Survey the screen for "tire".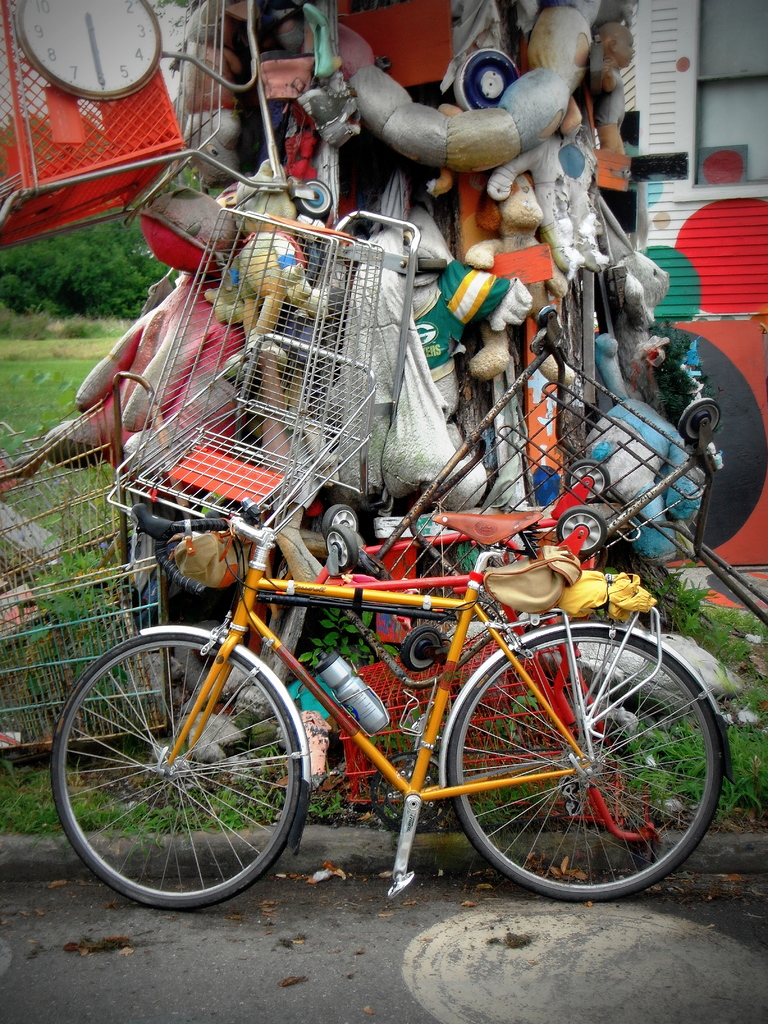
Survey found: 556/505/607/554.
